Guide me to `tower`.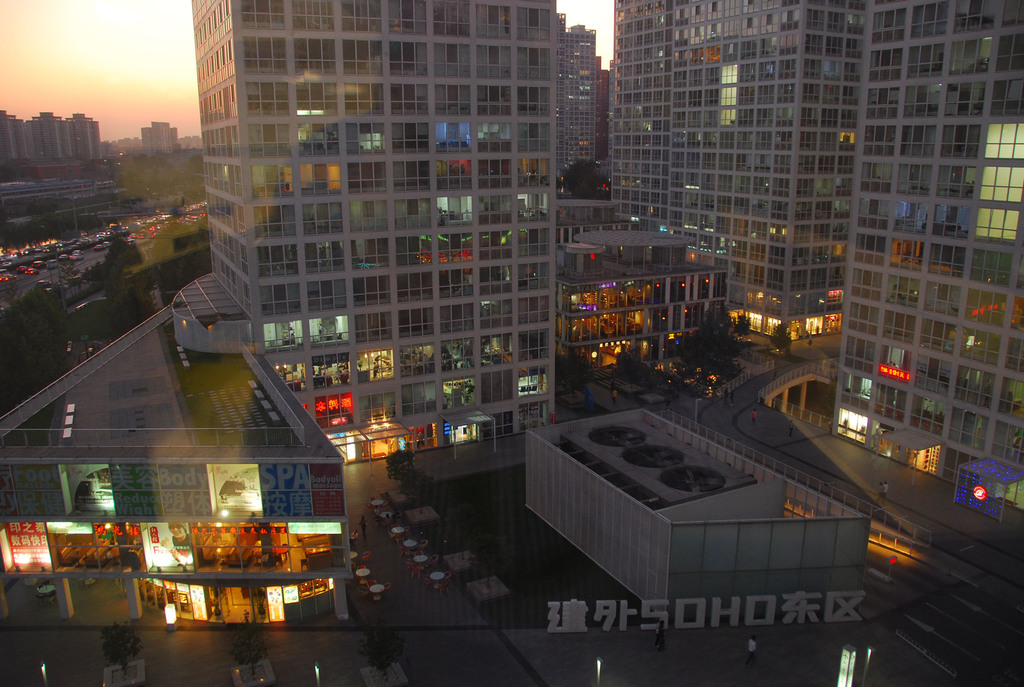
Guidance: (x1=171, y1=0, x2=559, y2=465).
